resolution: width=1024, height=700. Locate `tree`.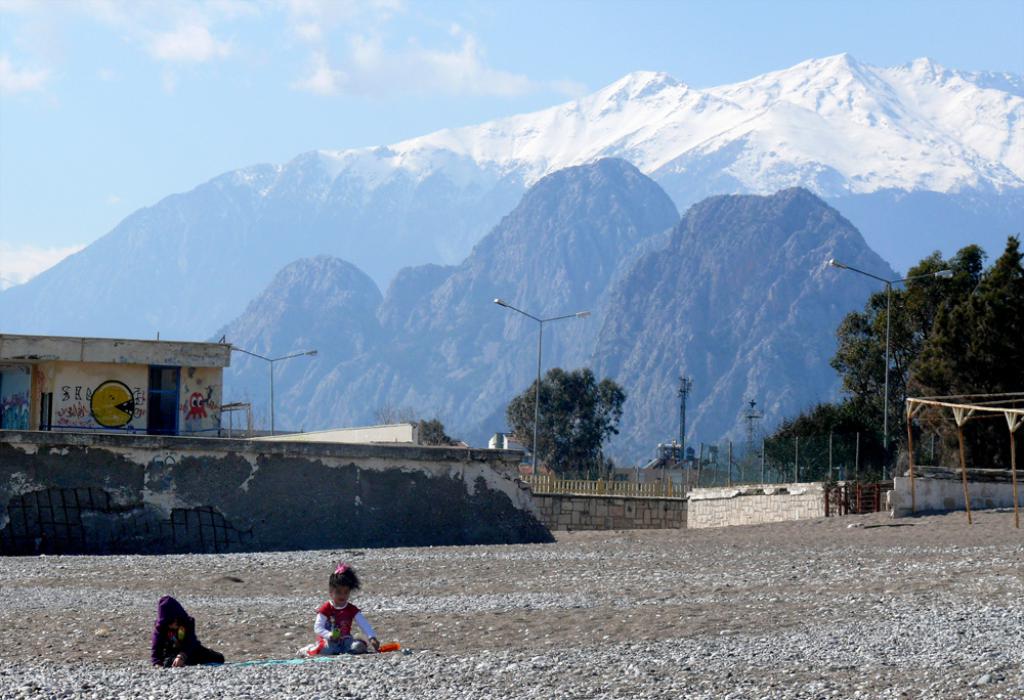
detection(762, 386, 890, 501).
